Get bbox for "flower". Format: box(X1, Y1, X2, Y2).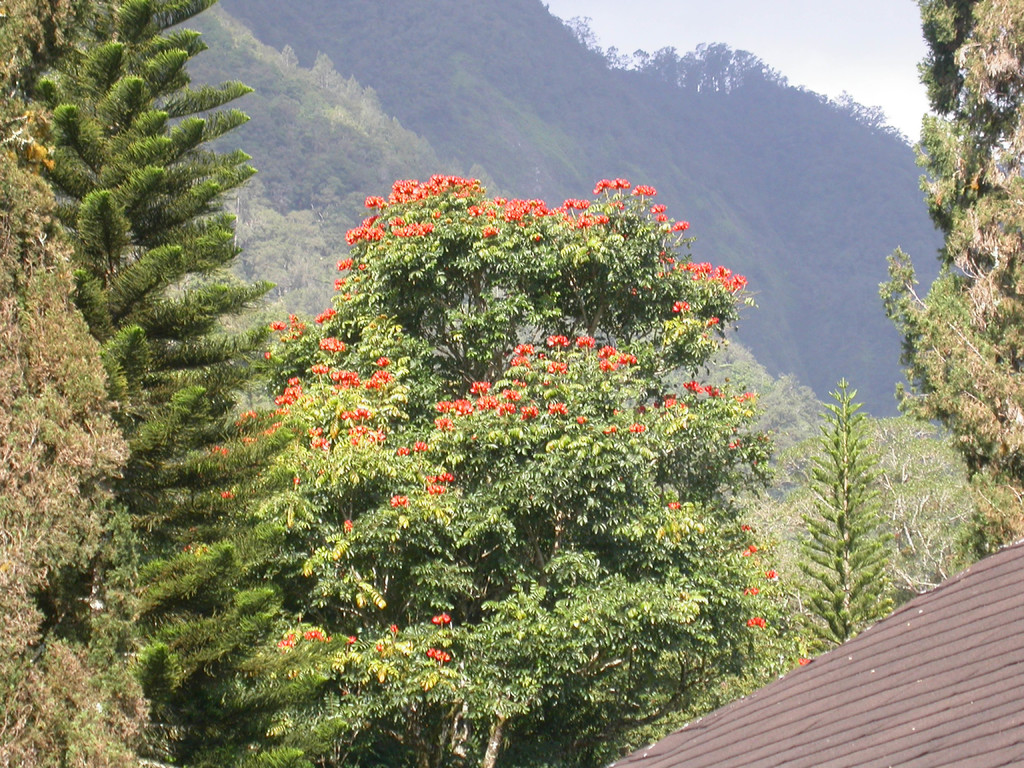
box(604, 426, 620, 435).
